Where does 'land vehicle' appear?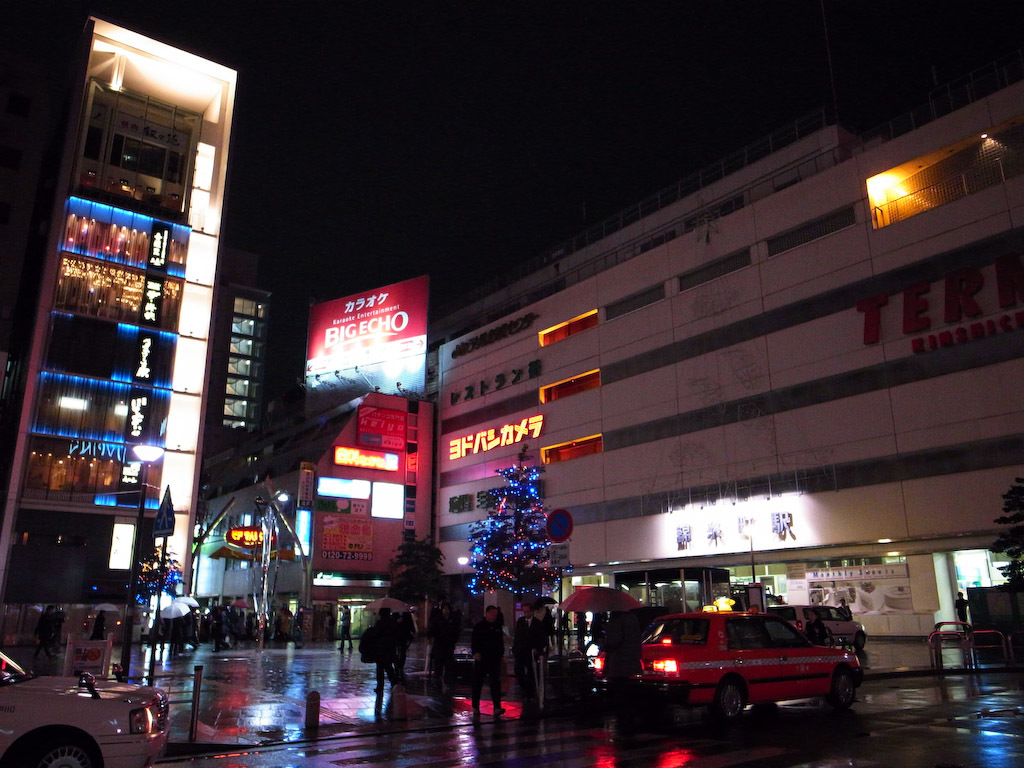
Appears at 591 609 865 721.
